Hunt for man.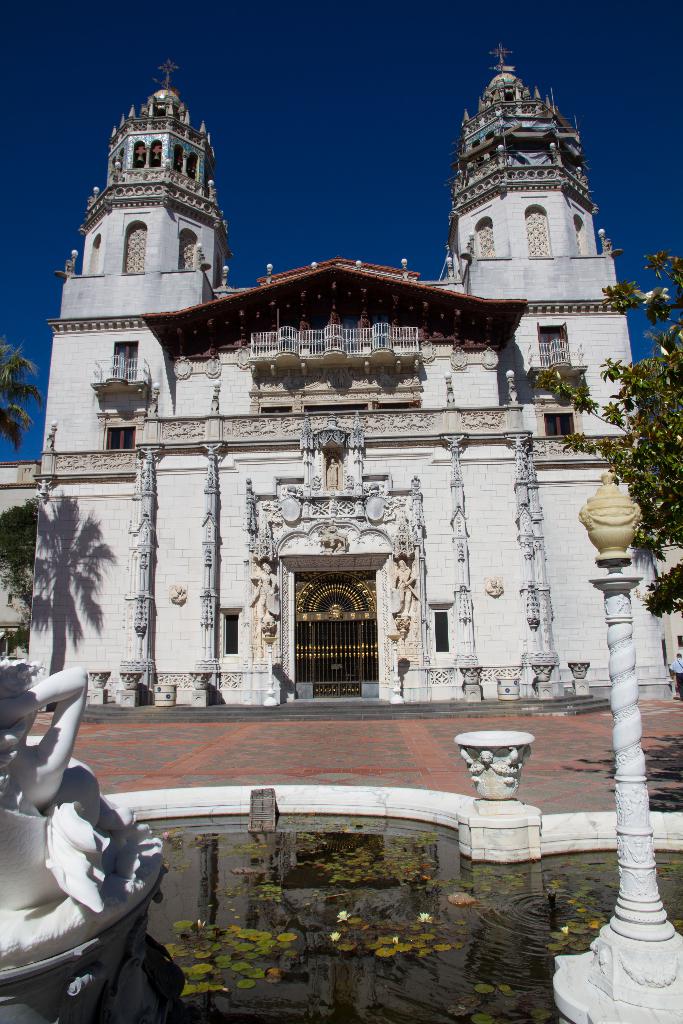
Hunted down at <bbox>325, 456, 340, 488</bbox>.
